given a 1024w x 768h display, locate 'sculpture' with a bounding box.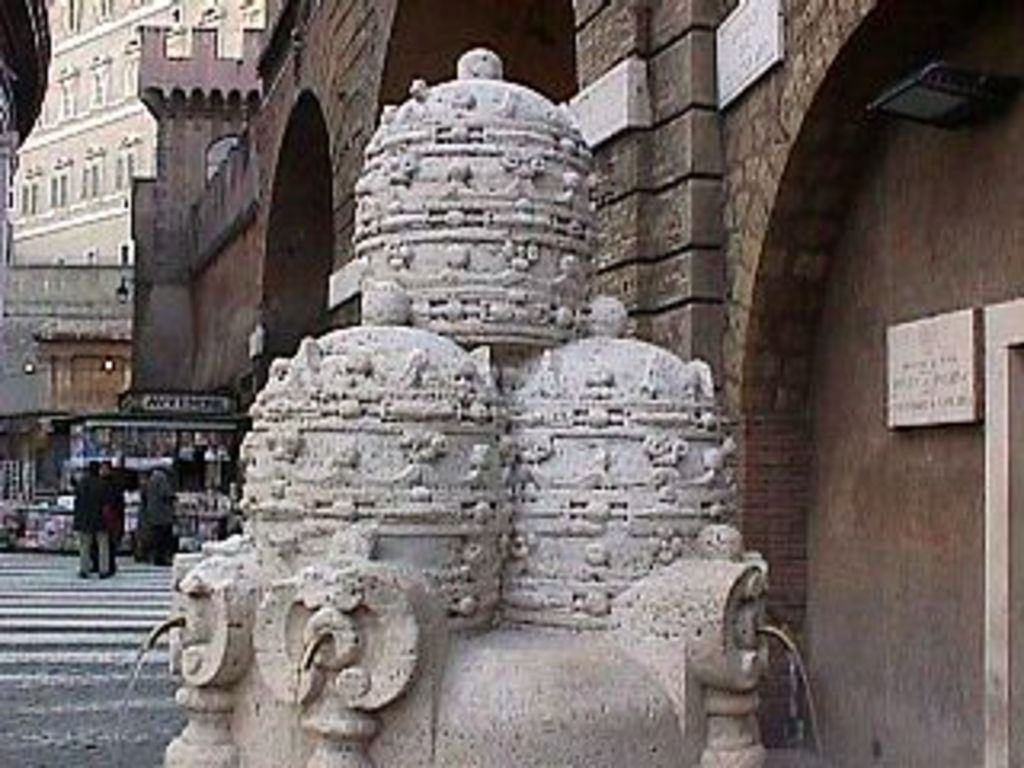
Located: bbox(170, 45, 771, 765).
